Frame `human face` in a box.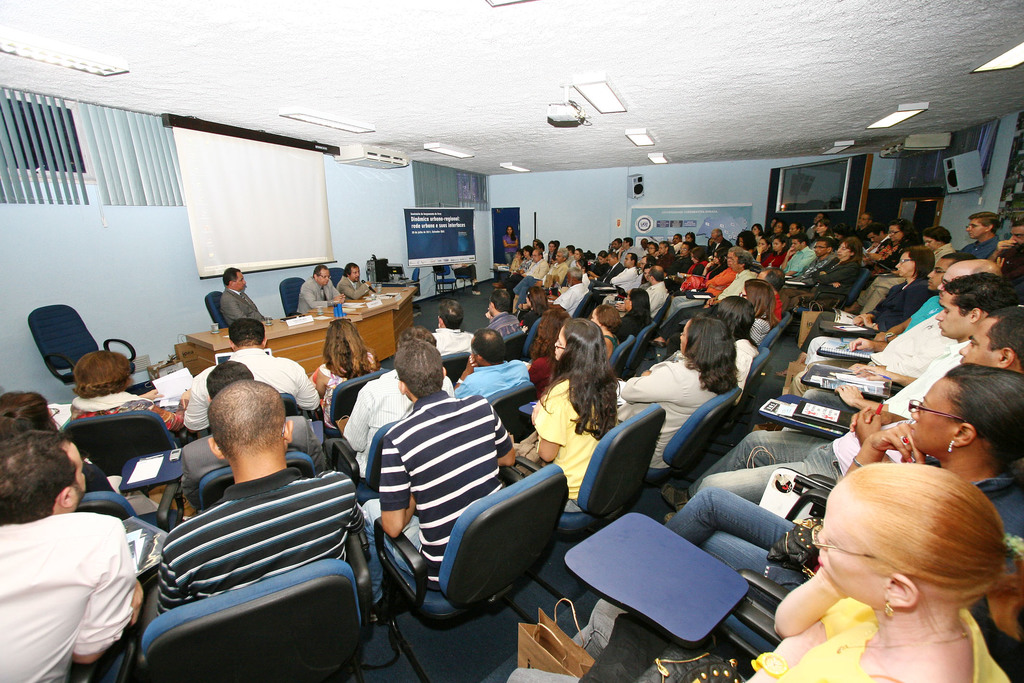
{"x1": 641, "y1": 240, "x2": 648, "y2": 249}.
